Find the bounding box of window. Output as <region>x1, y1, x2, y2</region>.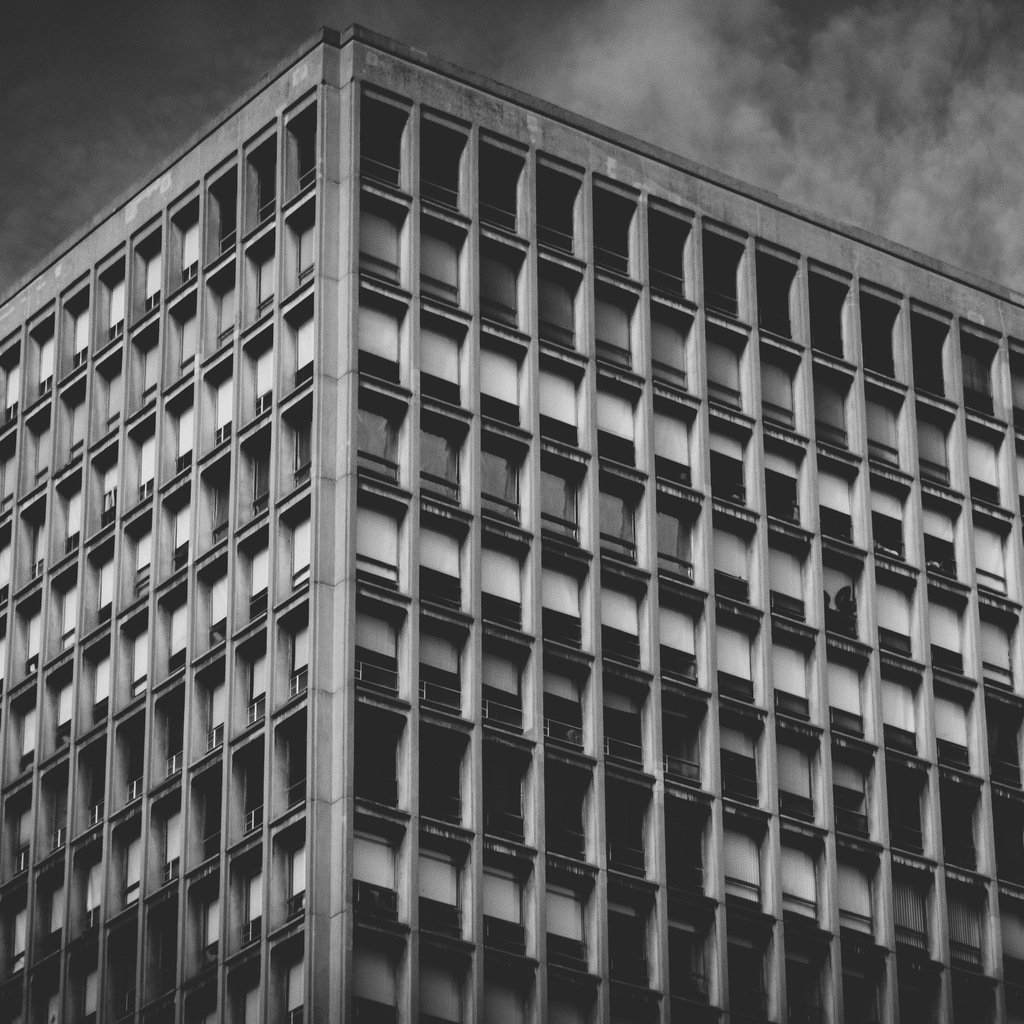
<region>481, 330, 534, 440</region>.
